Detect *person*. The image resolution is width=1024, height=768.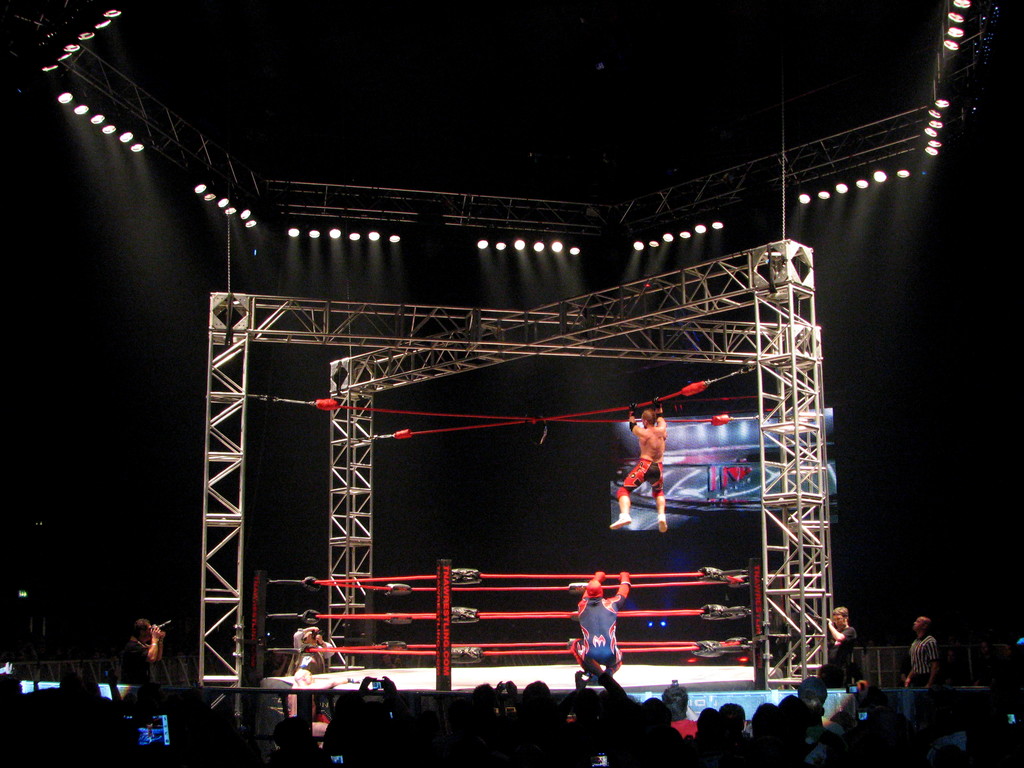
bbox=[813, 601, 861, 682].
